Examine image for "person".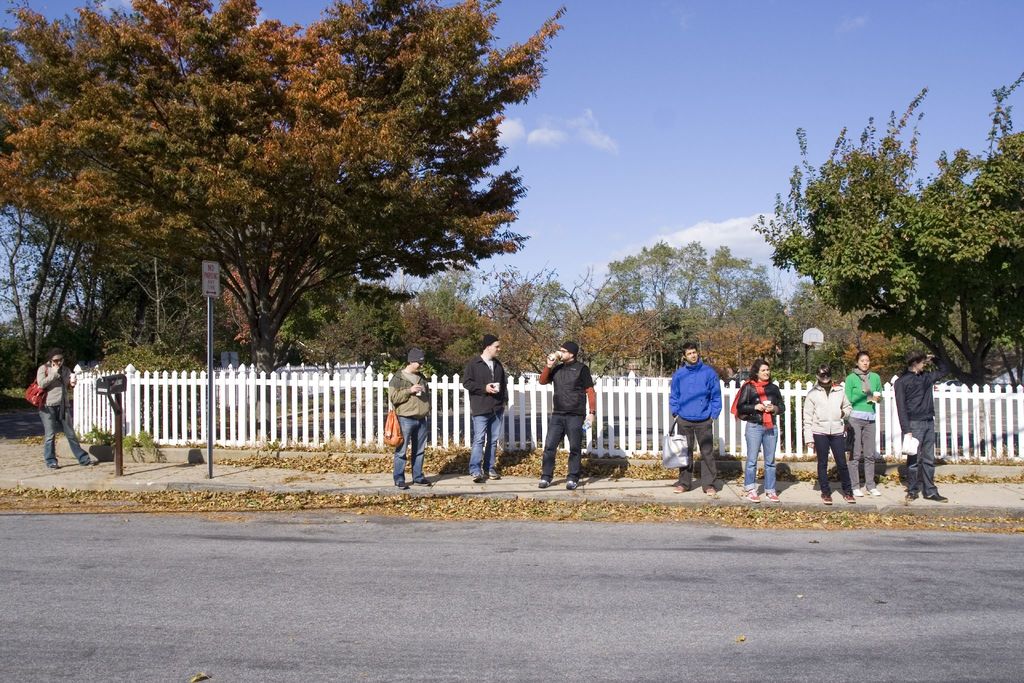
Examination result: 733 359 790 499.
